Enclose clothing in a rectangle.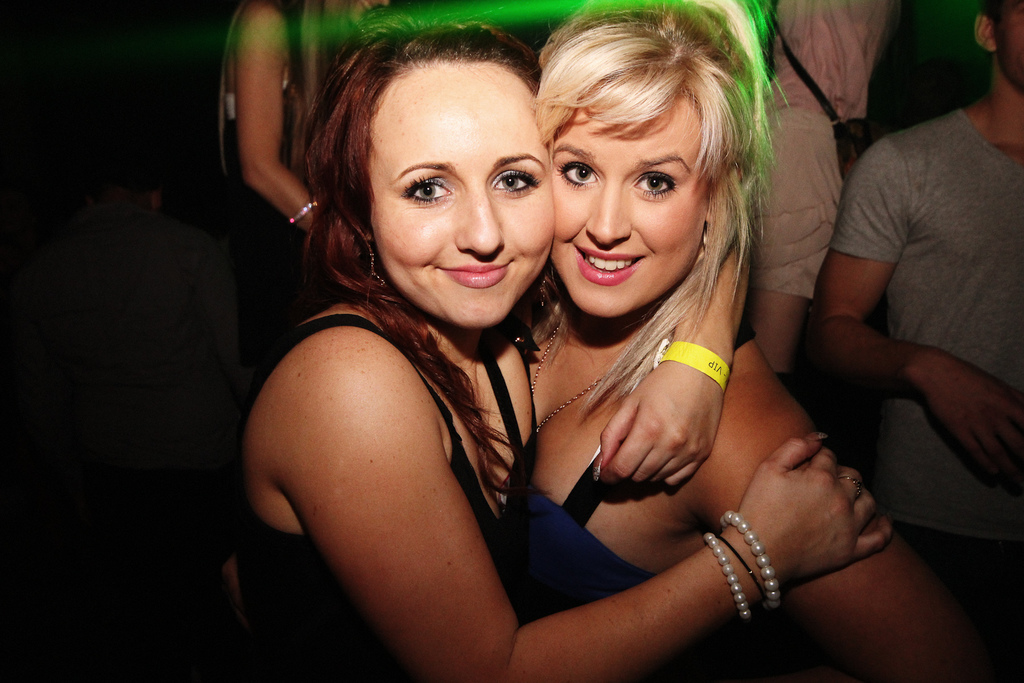
<bbox>220, 0, 320, 245</bbox>.
